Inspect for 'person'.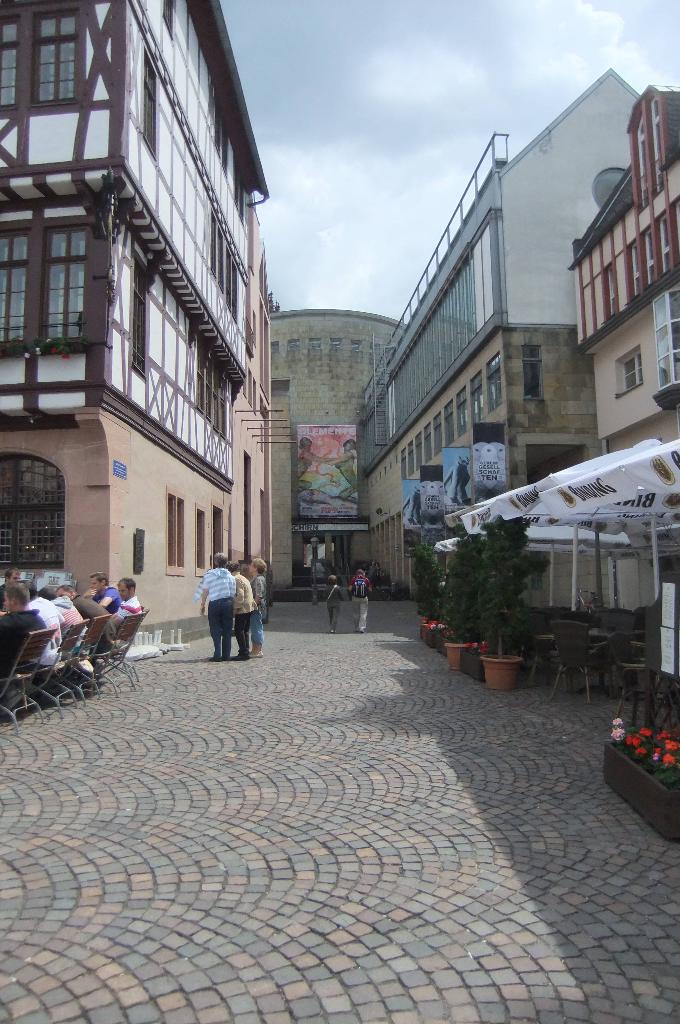
Inspection: (x1=347, y1=567, x2=373, y2=634).
